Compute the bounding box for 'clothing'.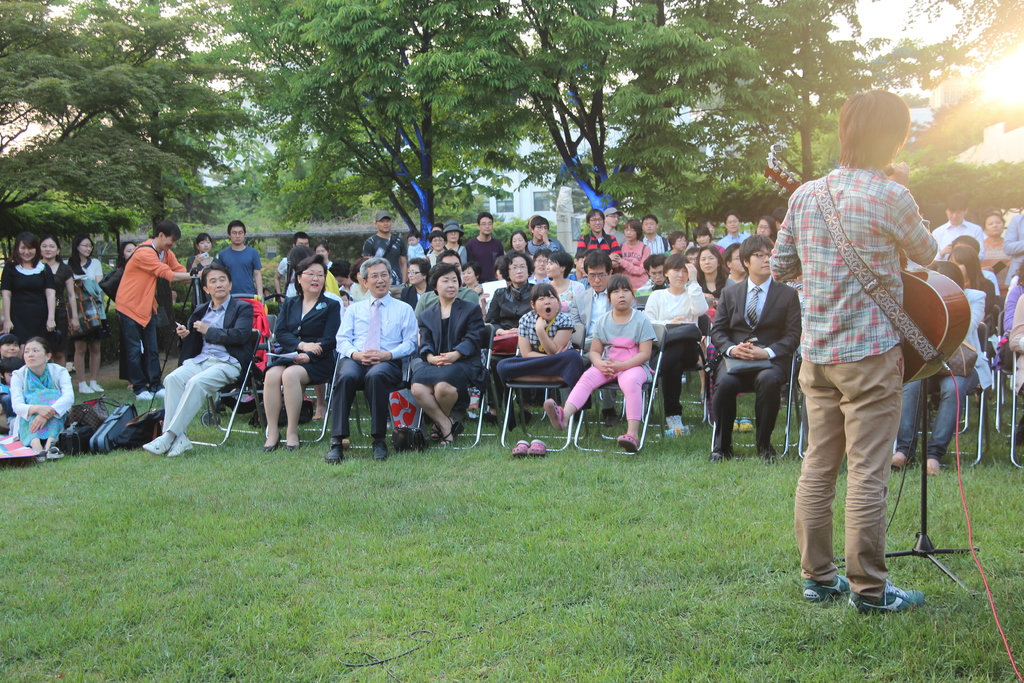
[left=618, top=235, right=662, bottom=293].
